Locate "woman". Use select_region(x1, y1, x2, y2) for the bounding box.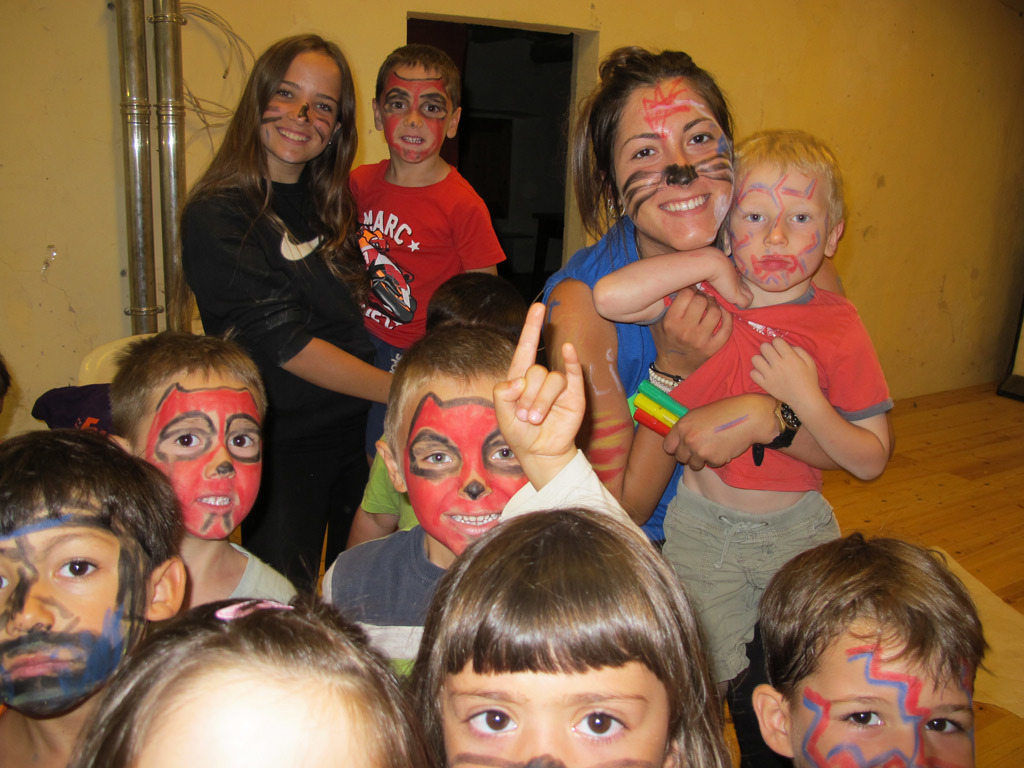
select_region(181, 36, 395, 585).
